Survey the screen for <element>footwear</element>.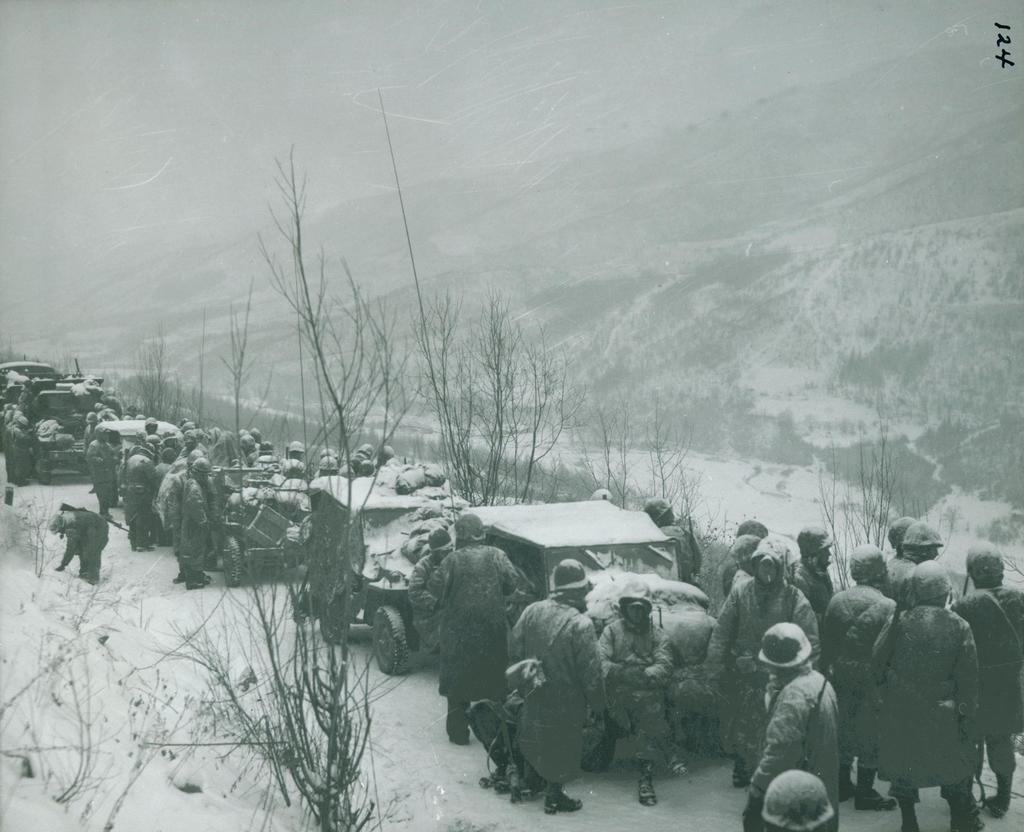
Survey found: <box>985,794,1007,820</box>.
